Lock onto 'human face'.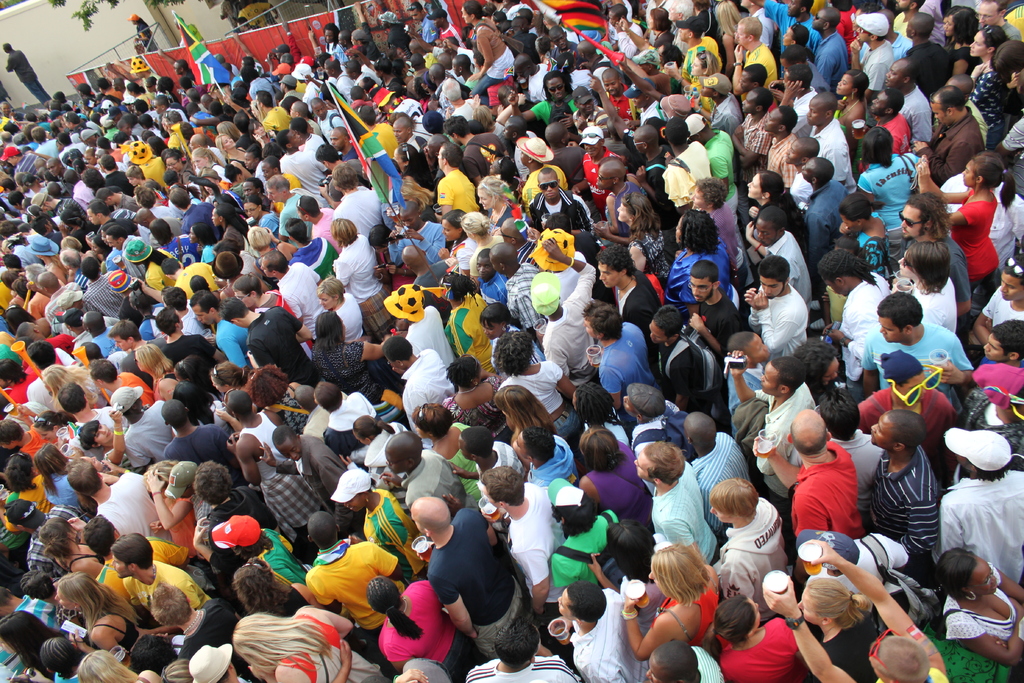
Locked: 615,204,629,226.
